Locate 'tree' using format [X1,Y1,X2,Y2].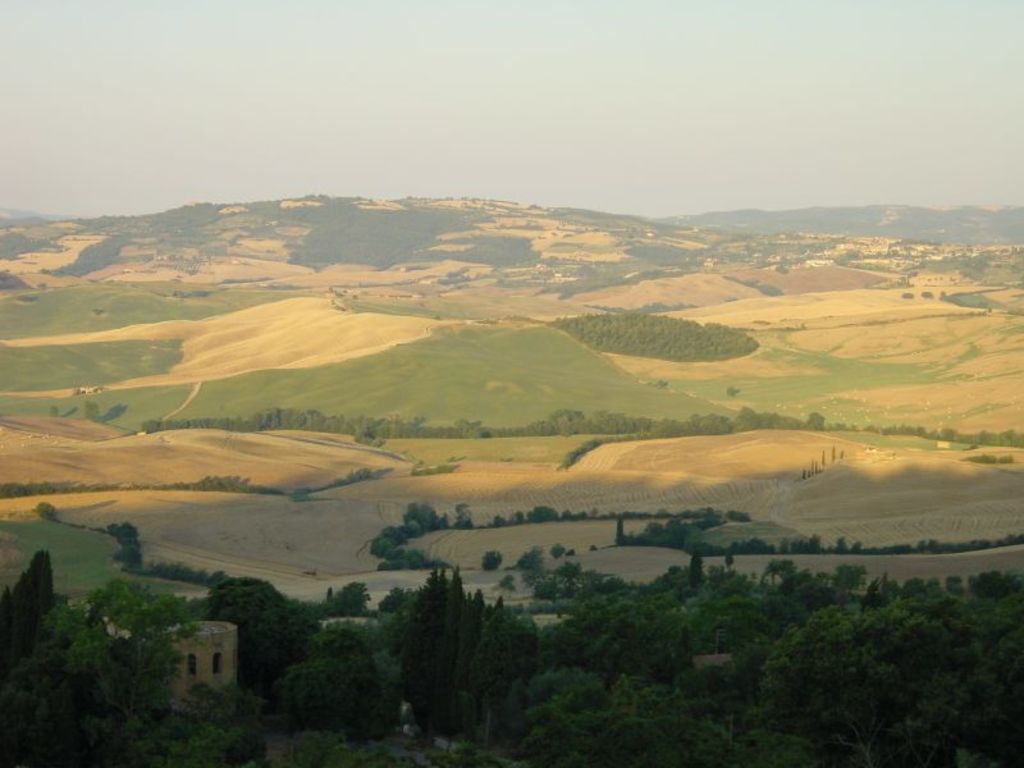
[700,584,795,710].
